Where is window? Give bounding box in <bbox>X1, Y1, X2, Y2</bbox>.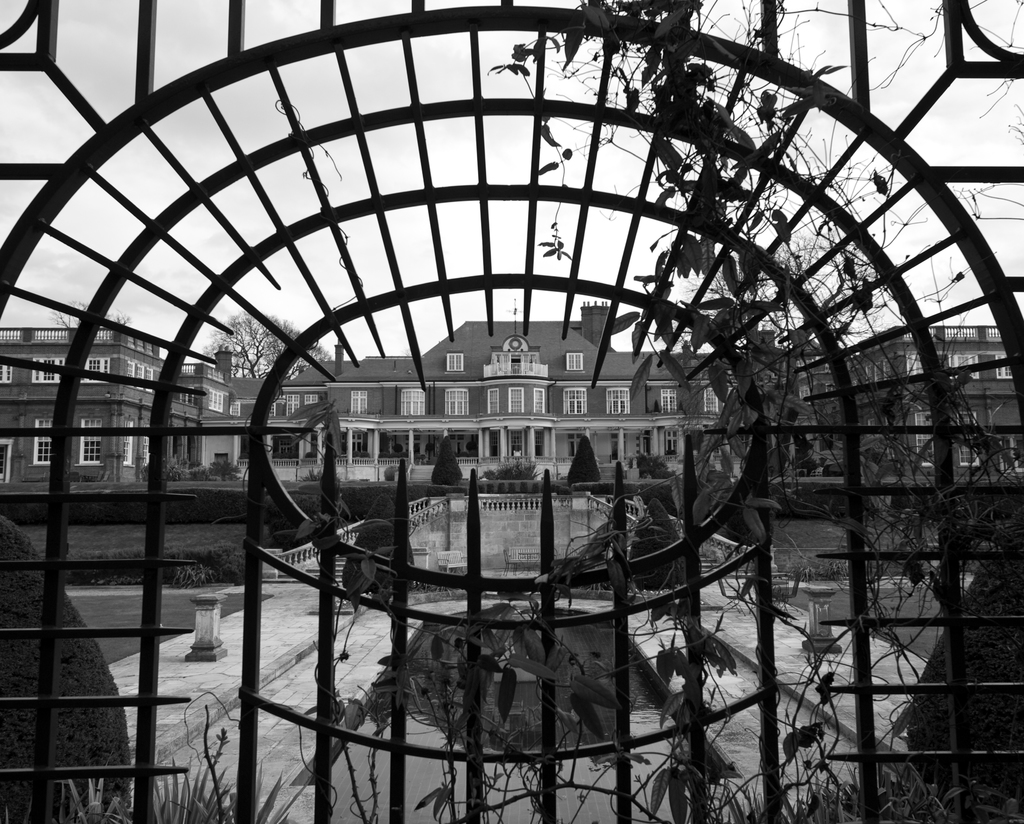
<bbox>950, 353, 980, 377</bbox>.
